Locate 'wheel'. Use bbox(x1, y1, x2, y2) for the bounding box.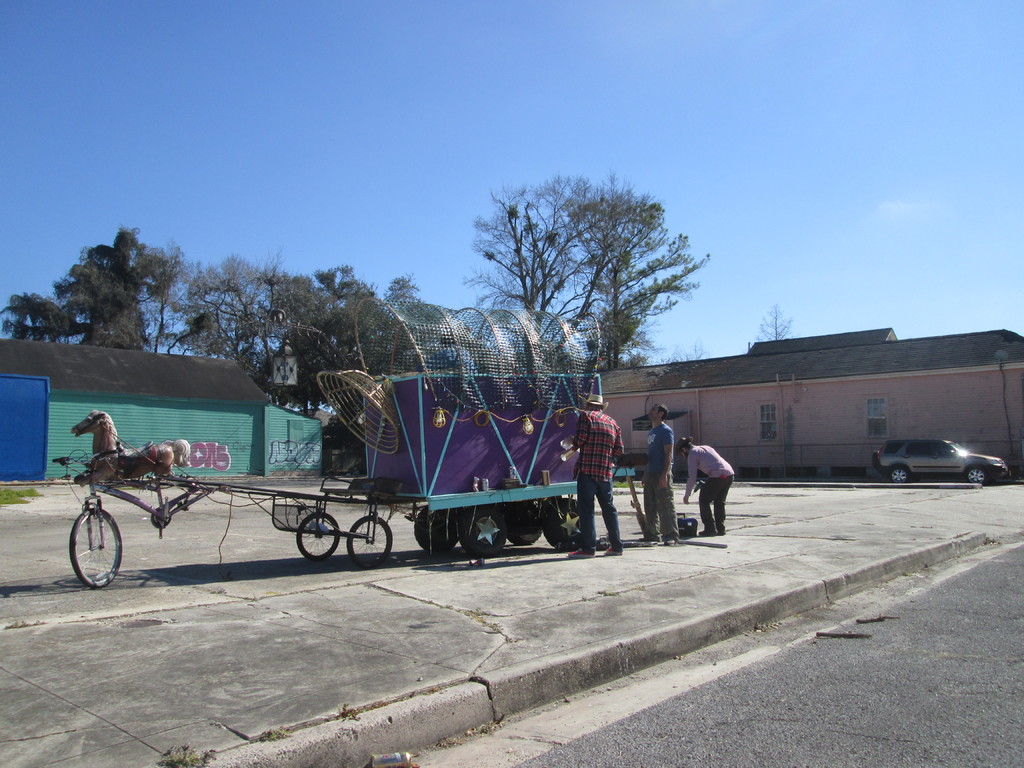
bbox(892, 465, 909, 483).
